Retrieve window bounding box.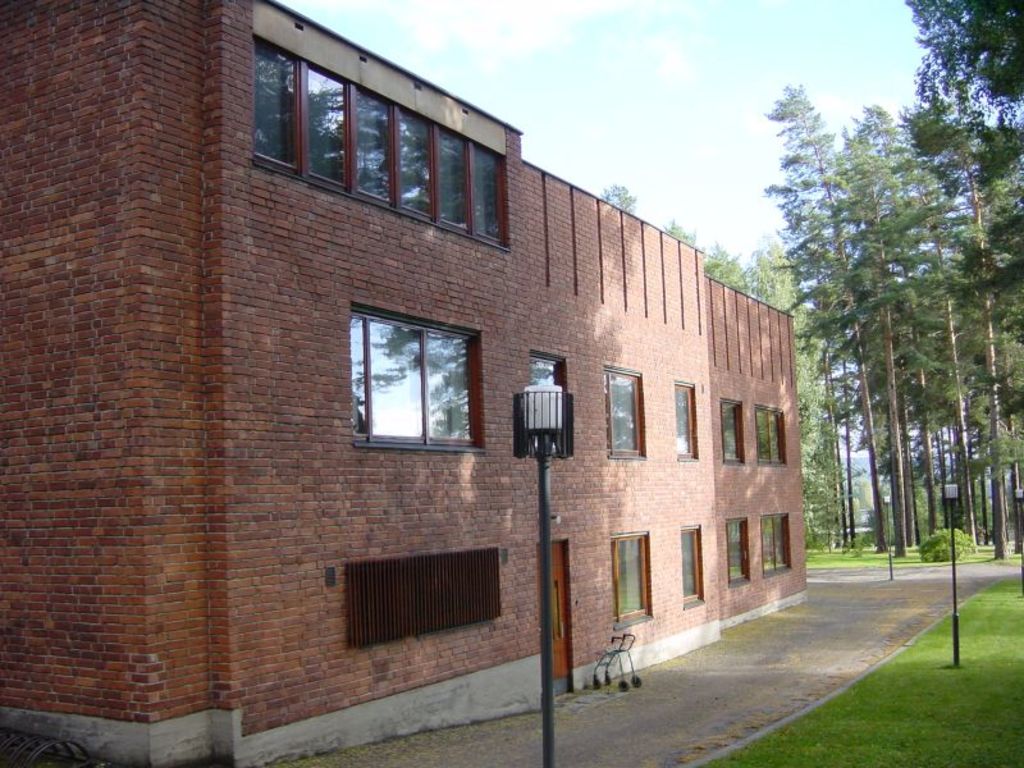
Bounding box: 680, 531, 703, 595.
